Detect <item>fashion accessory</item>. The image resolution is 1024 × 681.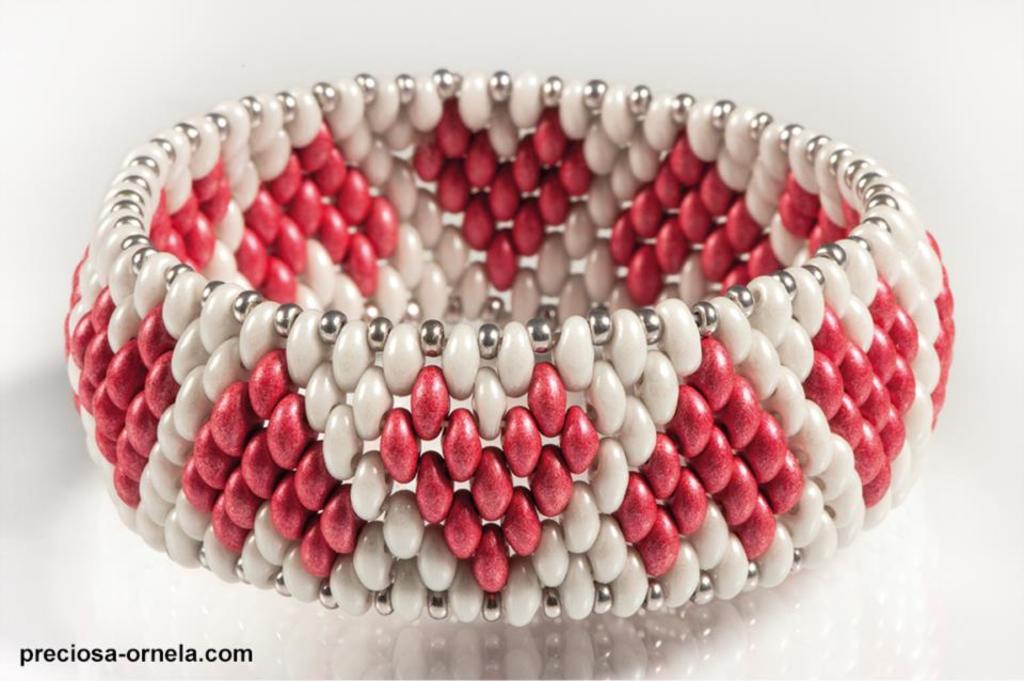
(x1=59, y1=62, x2=955, y2=621).
